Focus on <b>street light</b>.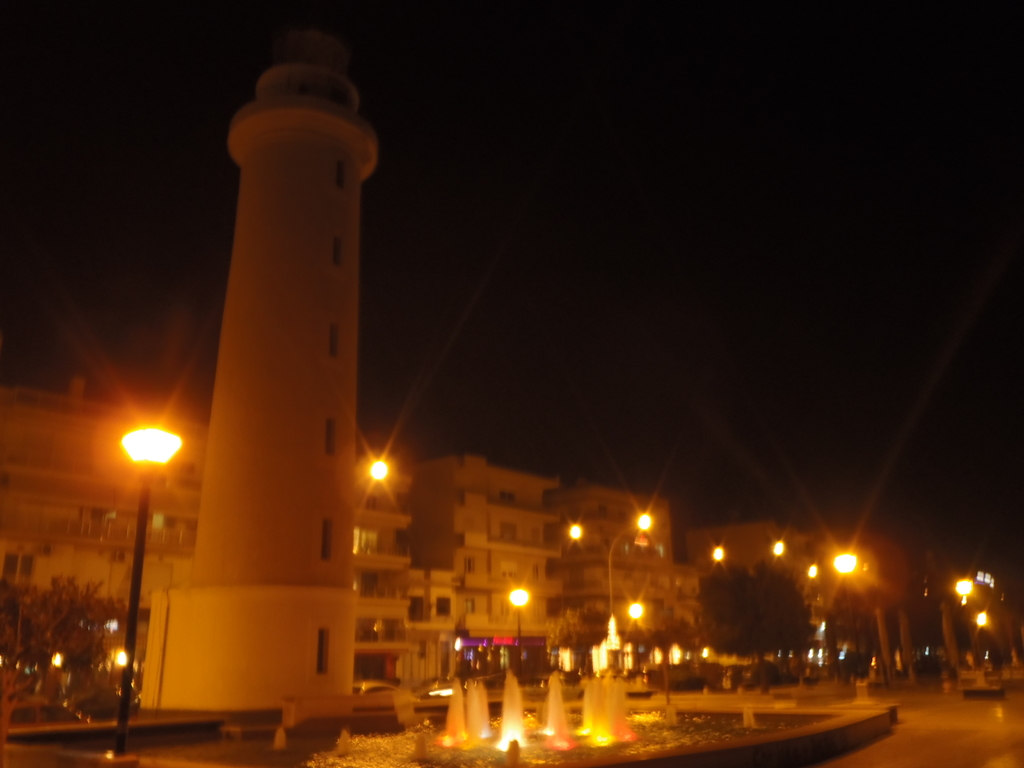
Focused at bbox=[122, 419, 178, 743].
